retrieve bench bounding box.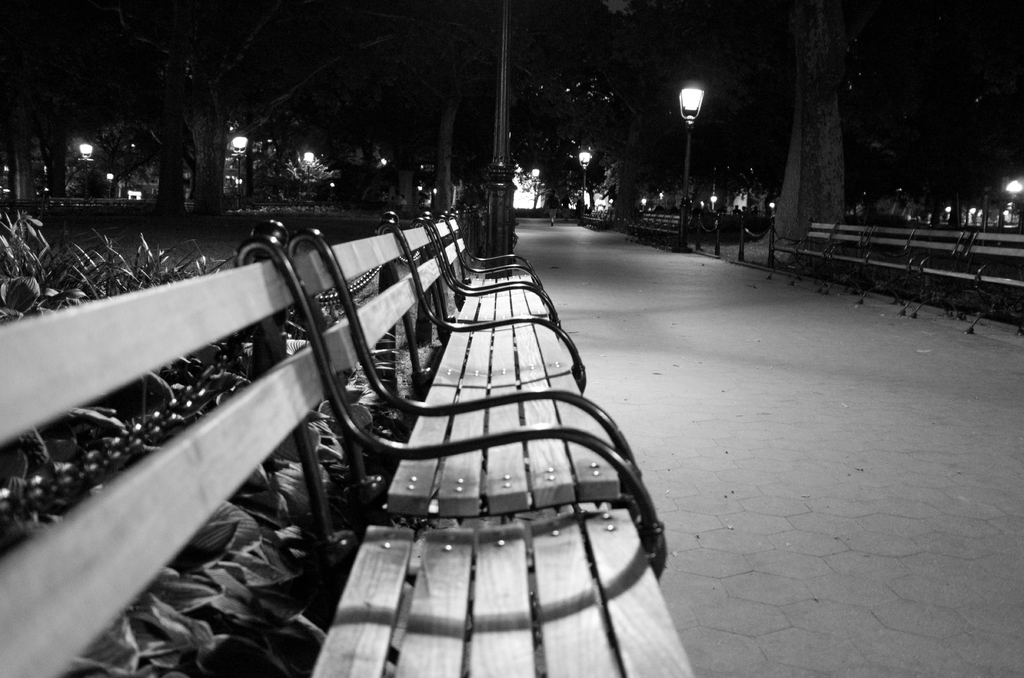
Bounding box: box(774, 220, 835, 287).
